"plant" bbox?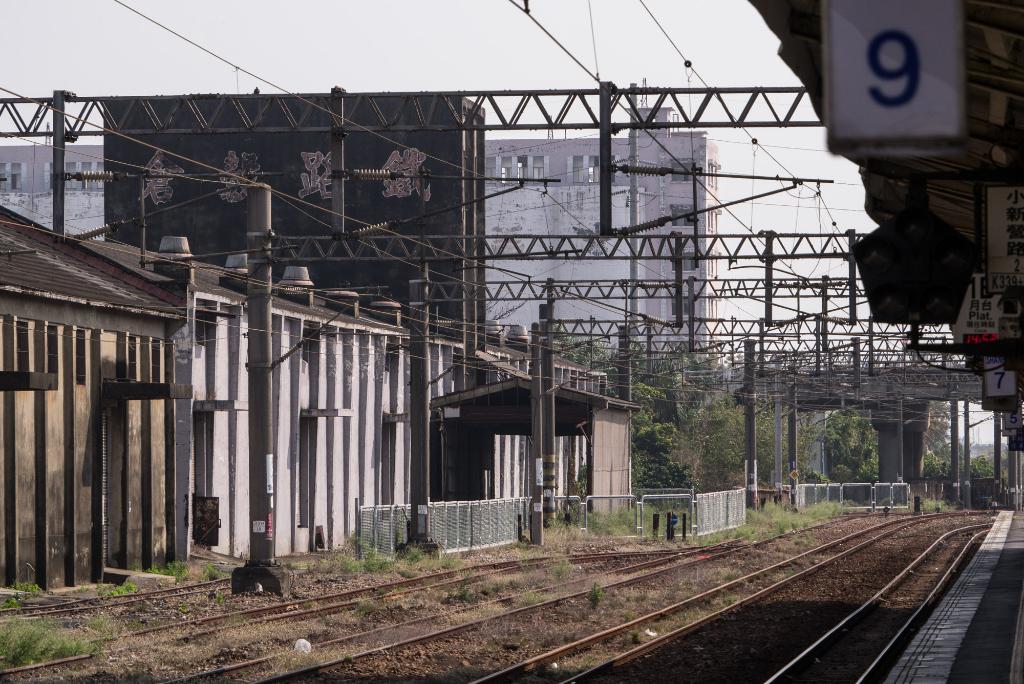
882:494:892:507
